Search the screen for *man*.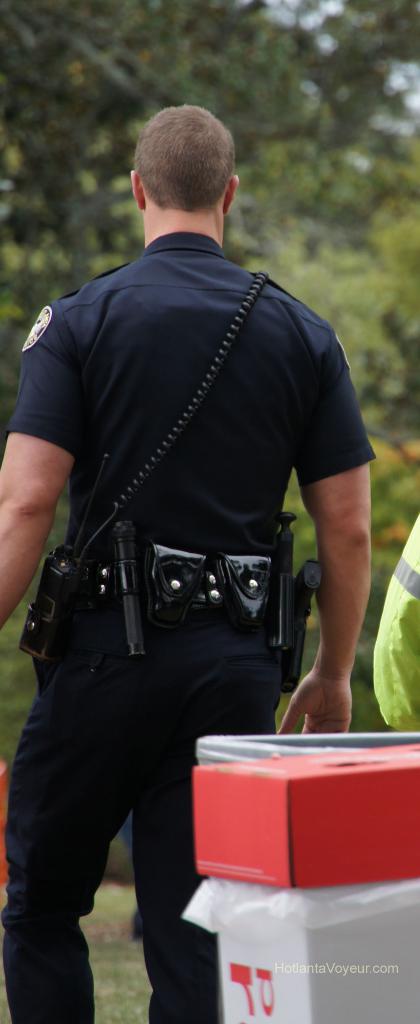
Found at x1=0, y1=76, x2=374, y2=961.
